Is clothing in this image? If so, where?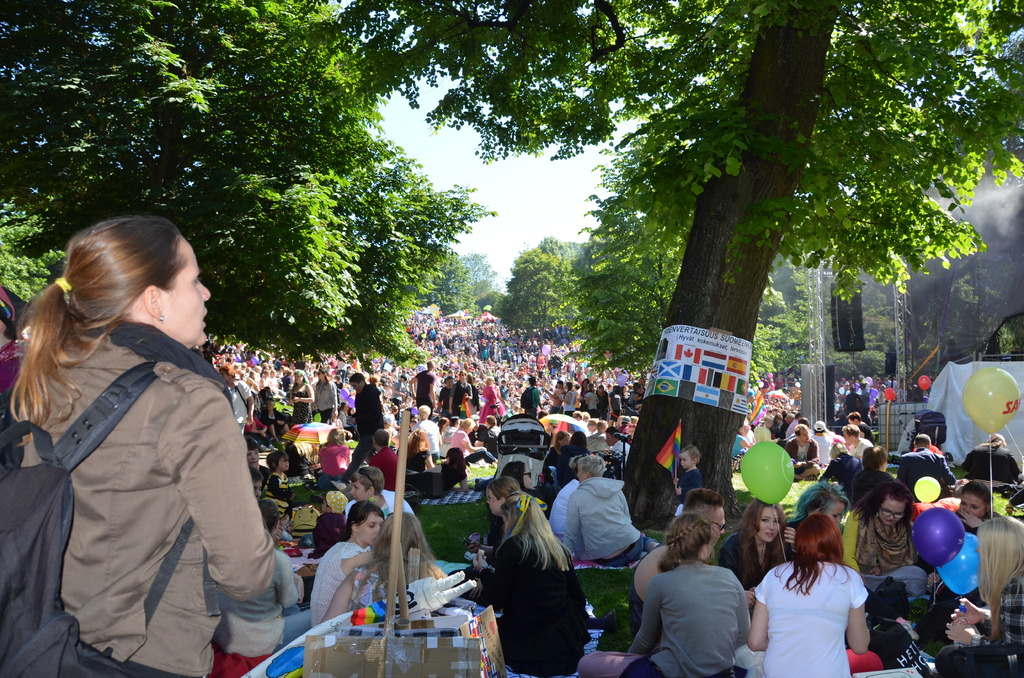
Yes, at region(544, 480, 620, 566).
